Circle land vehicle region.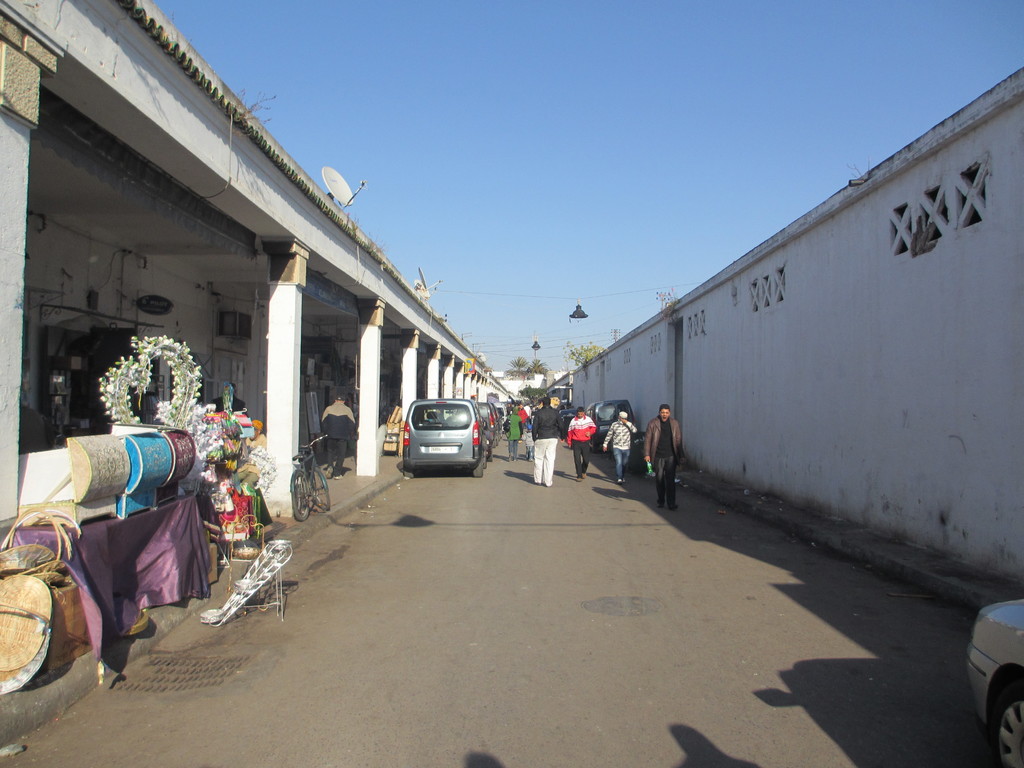
Region: box(964, 600, 1023, 767).
